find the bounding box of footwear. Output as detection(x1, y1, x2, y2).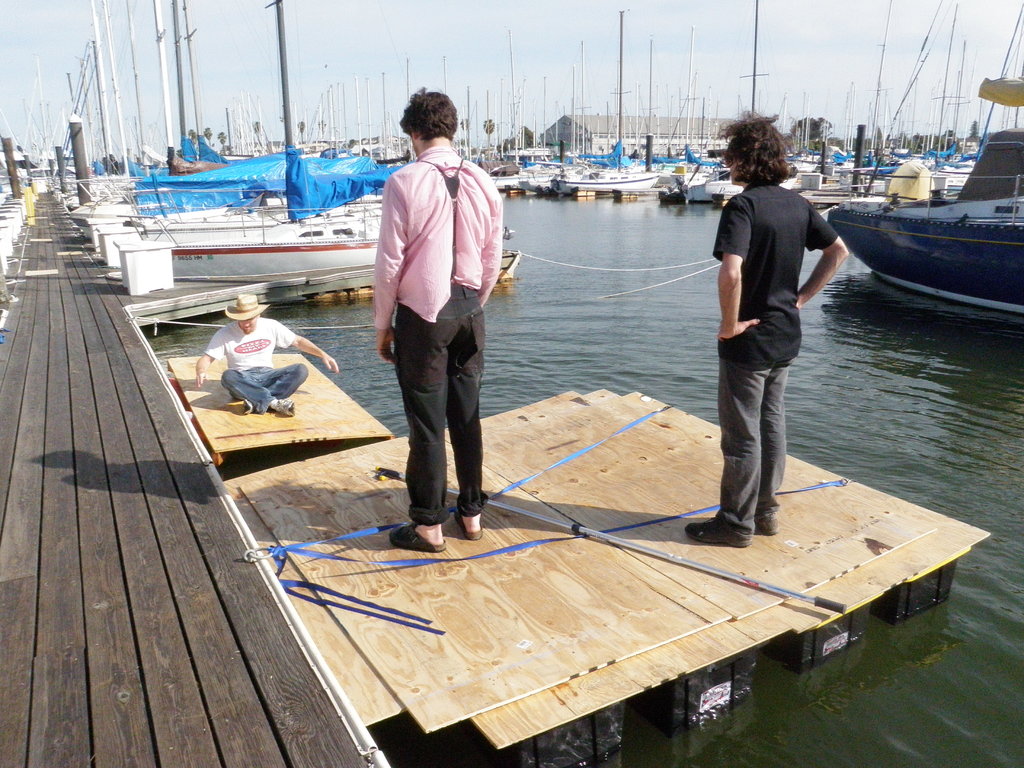
detection(388, 524, 445, 554).
